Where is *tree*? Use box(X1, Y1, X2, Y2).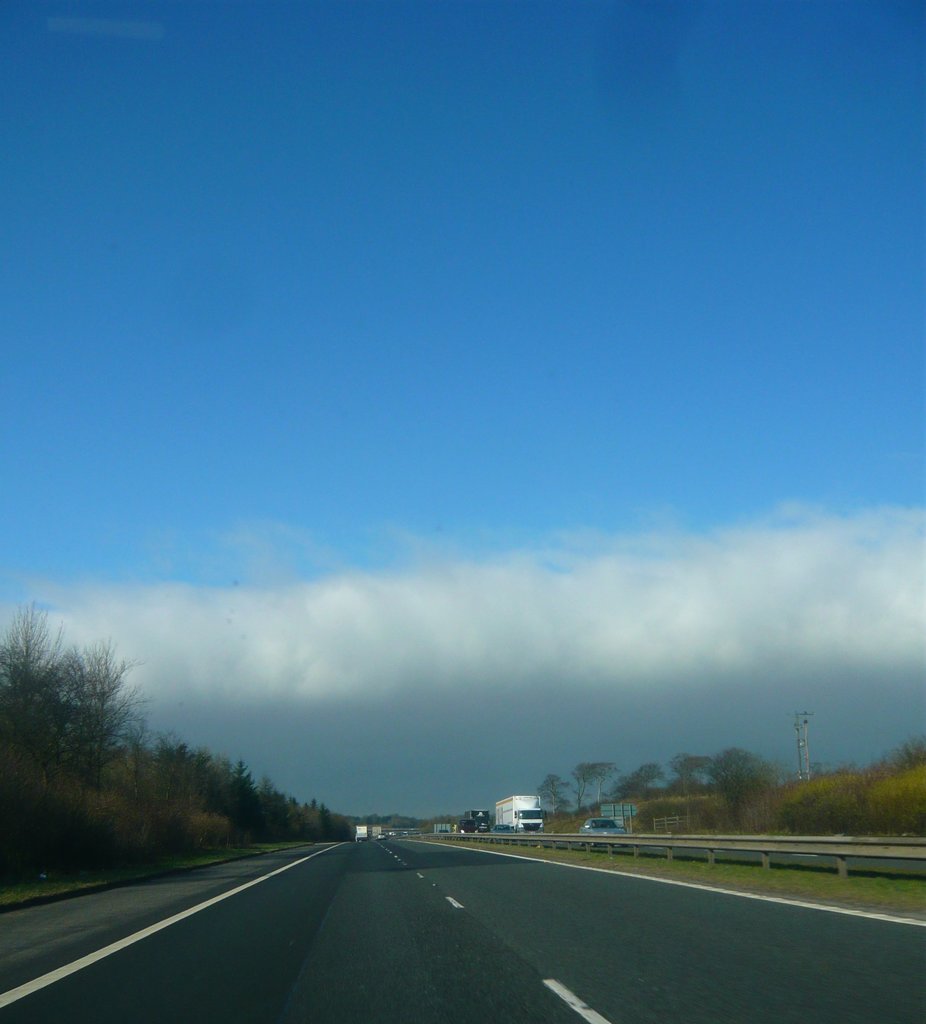
box(568, 748, 613, 818).
